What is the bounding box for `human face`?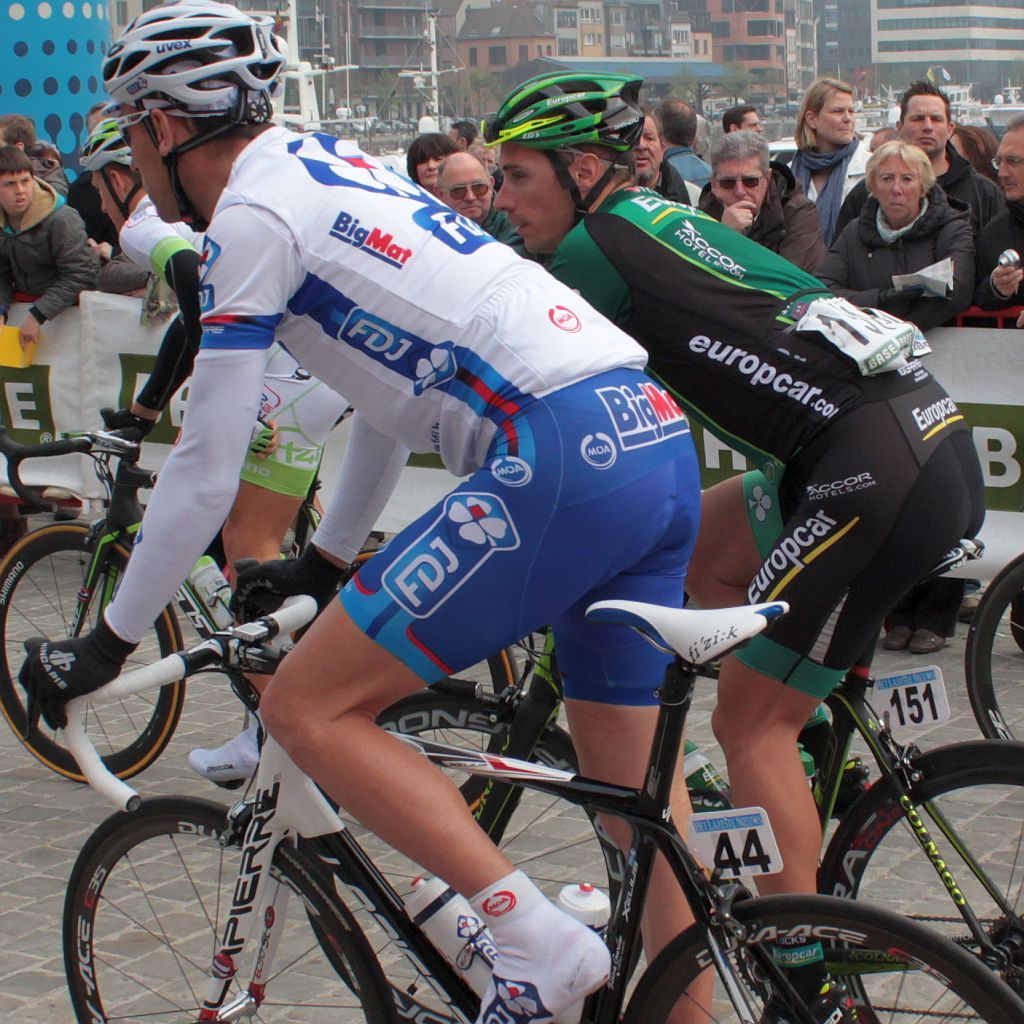
<bbox>715, 159, 765, 214</bbox>.
